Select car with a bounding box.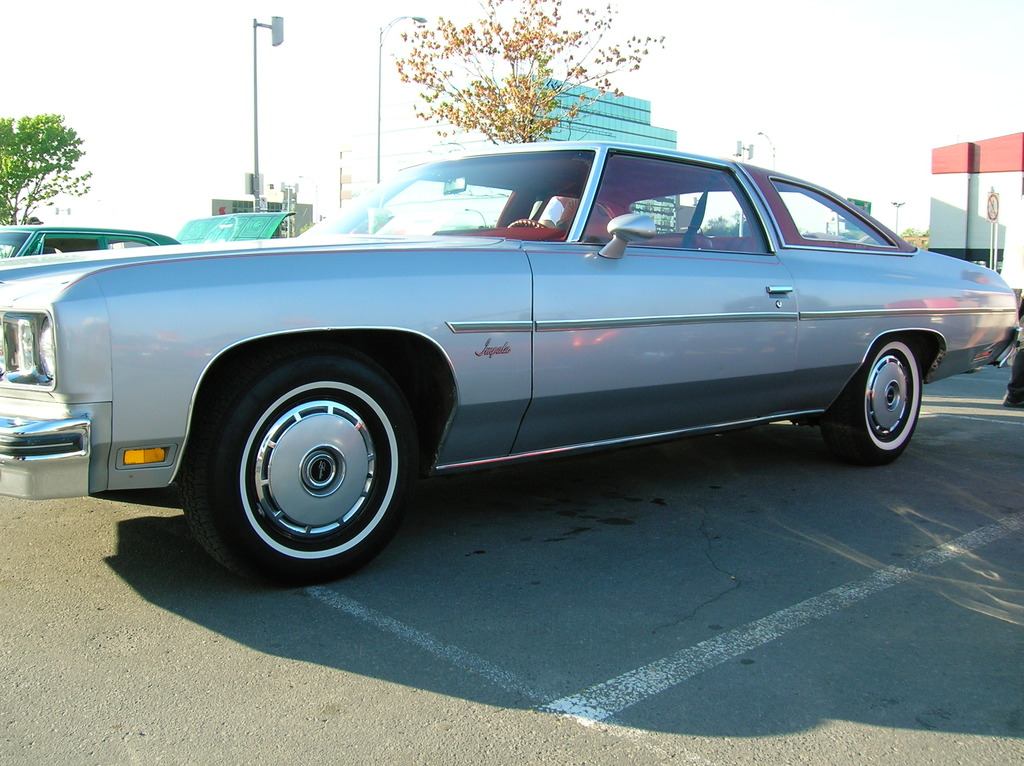
0, 210, 301, 257.
